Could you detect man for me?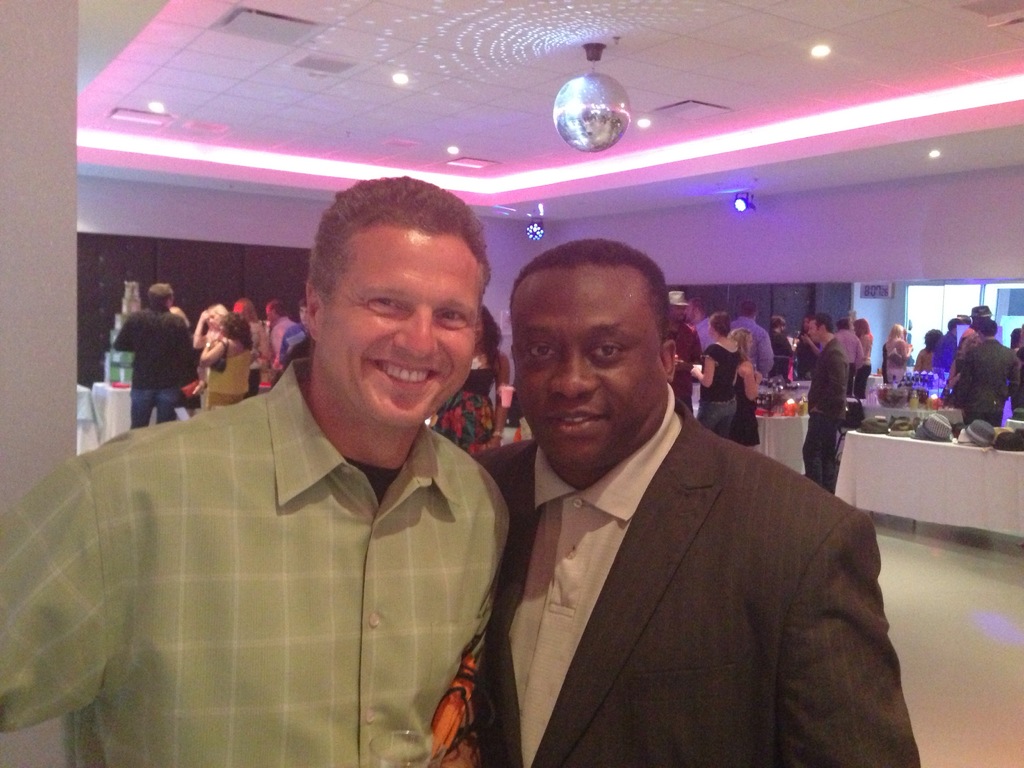
Detection result: <region>106, 278, 200, 428</region>.
